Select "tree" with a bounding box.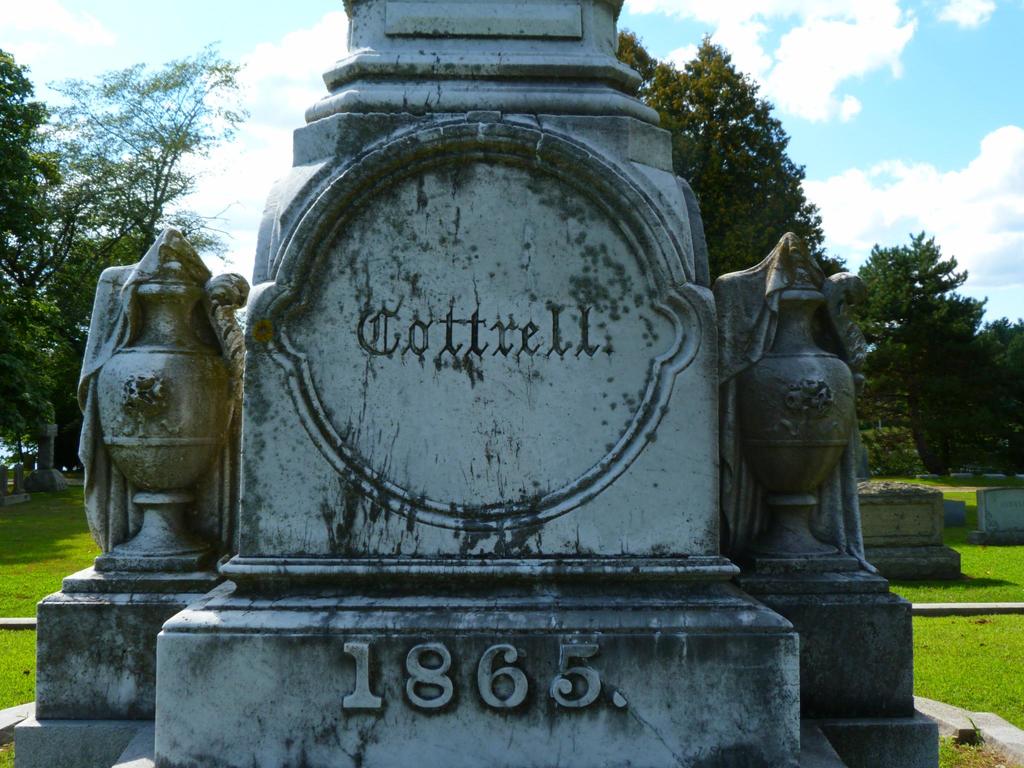
box=[684, 29, 846, 299].
